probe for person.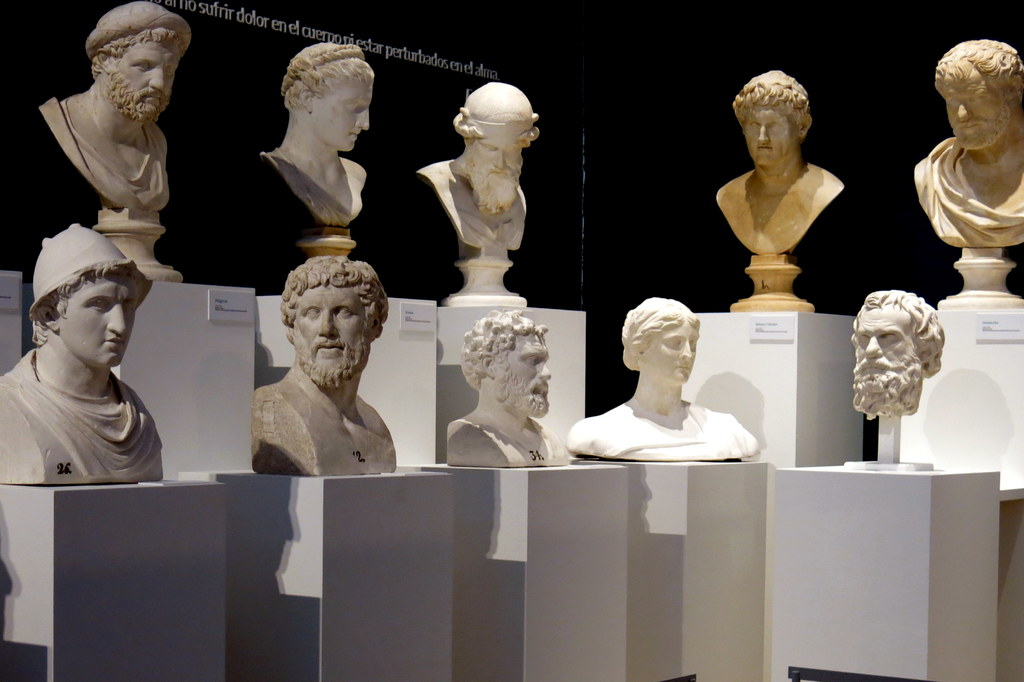
Probe result: (x1=710, y1=72, x2=848, y2=267).
